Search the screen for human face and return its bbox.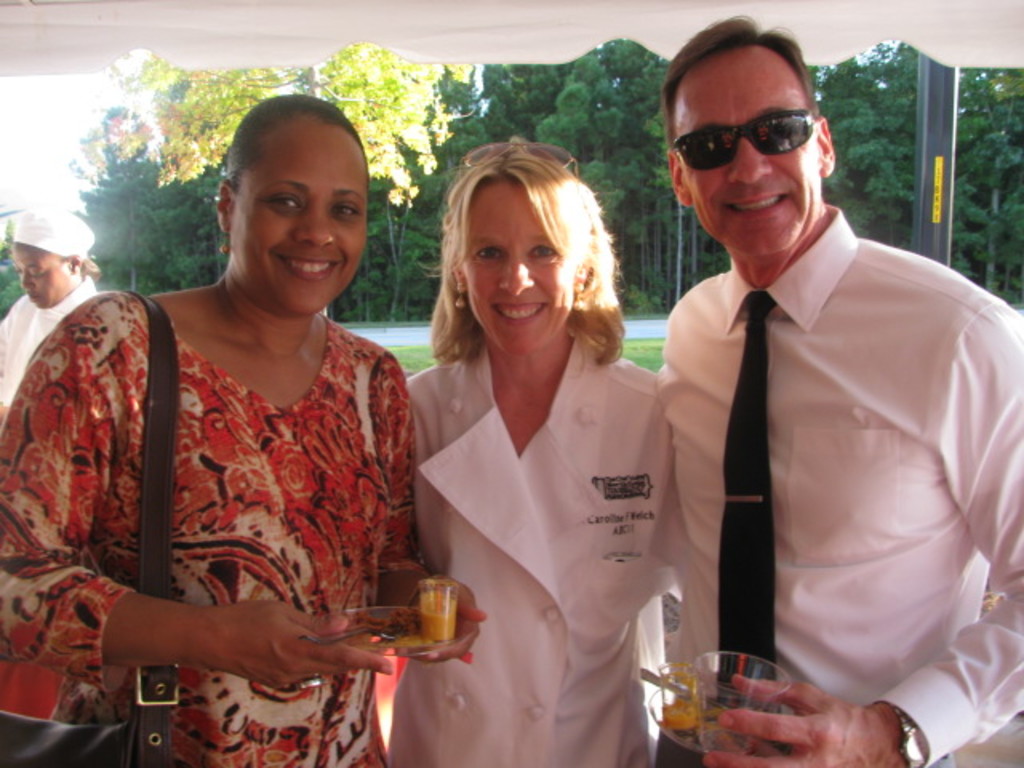
Found: {"left": 669, "top": 54, "right": 826, "bottom": 259}.
